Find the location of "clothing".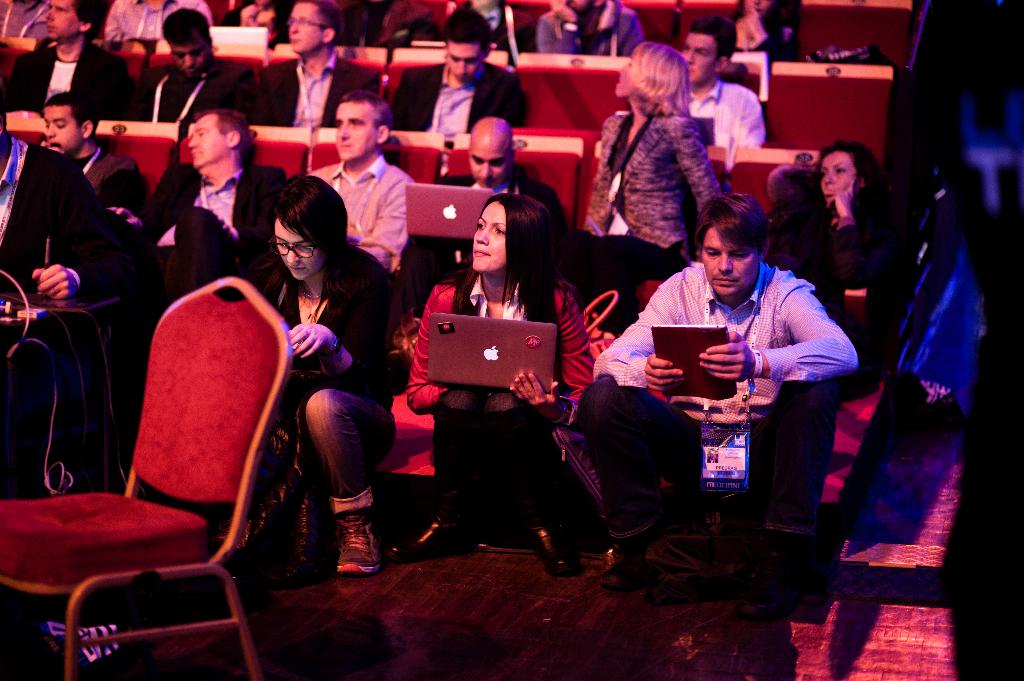
Location: rect(536, 0, 644, 56).
